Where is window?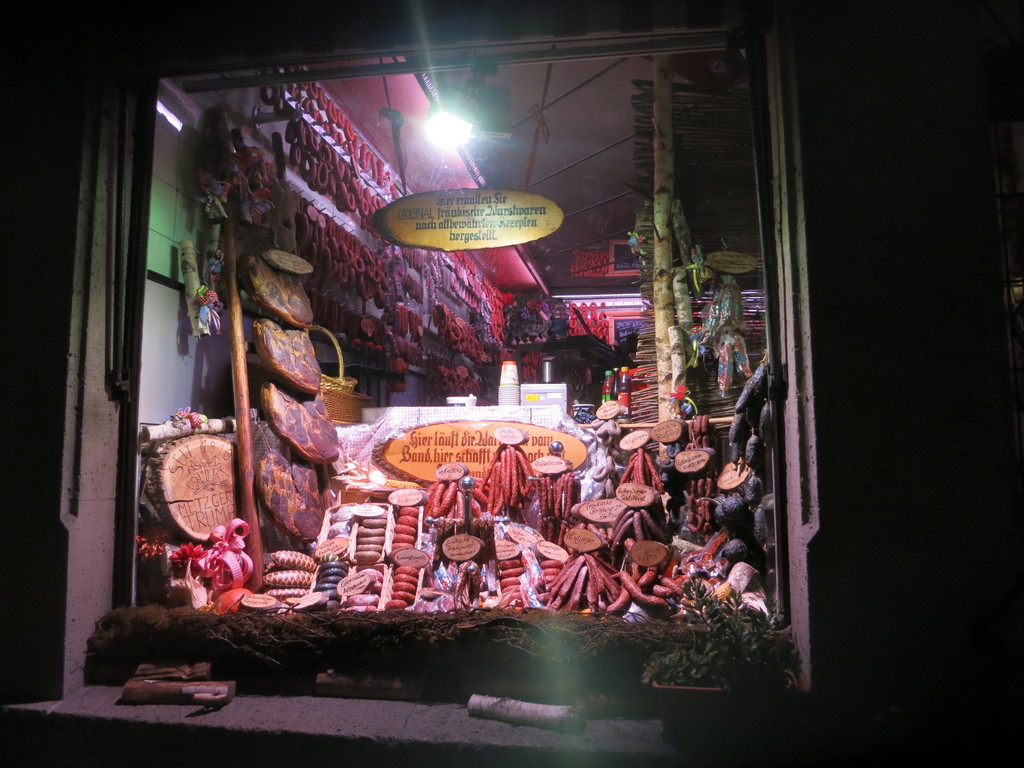
crop(115, 48, 777, 627).
